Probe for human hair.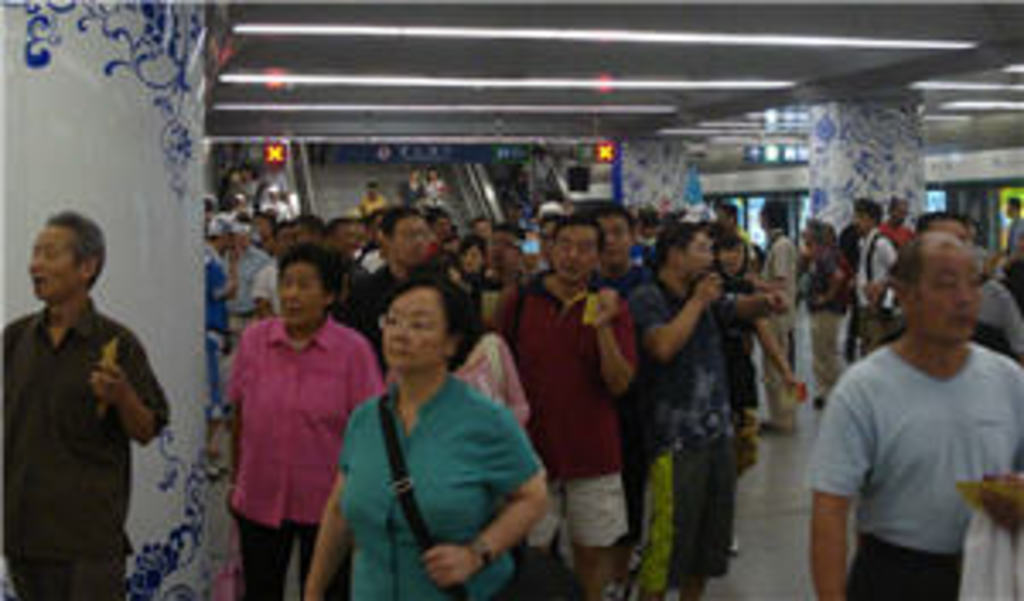
Probe result: bbox=[280, 242, 348, 297].
